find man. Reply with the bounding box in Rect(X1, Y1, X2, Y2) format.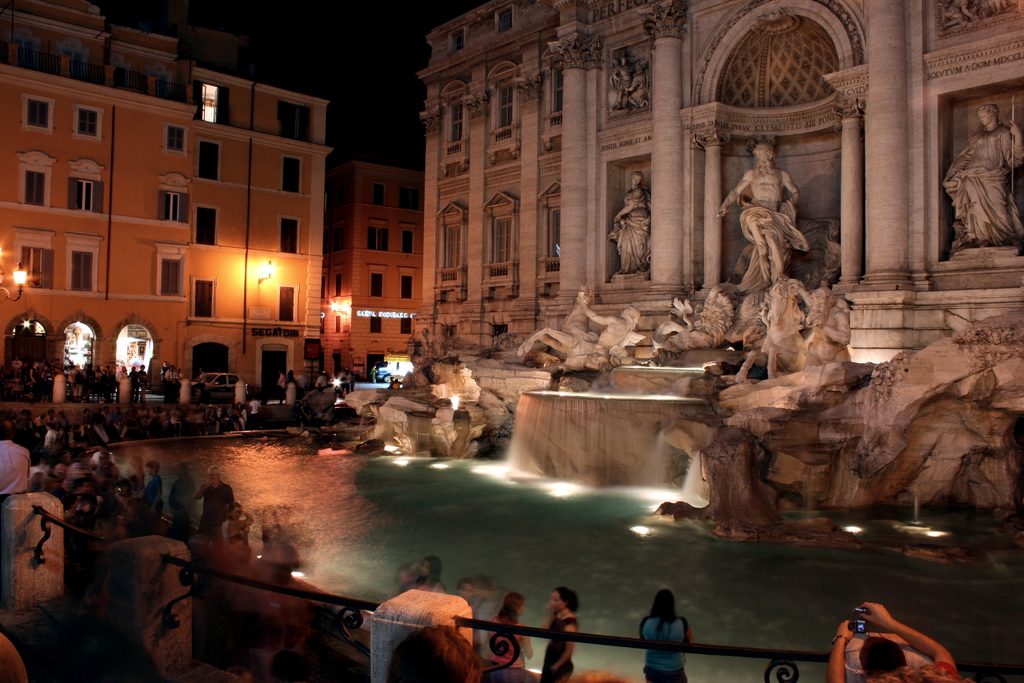
Rect(387, 623, 484, 682).
